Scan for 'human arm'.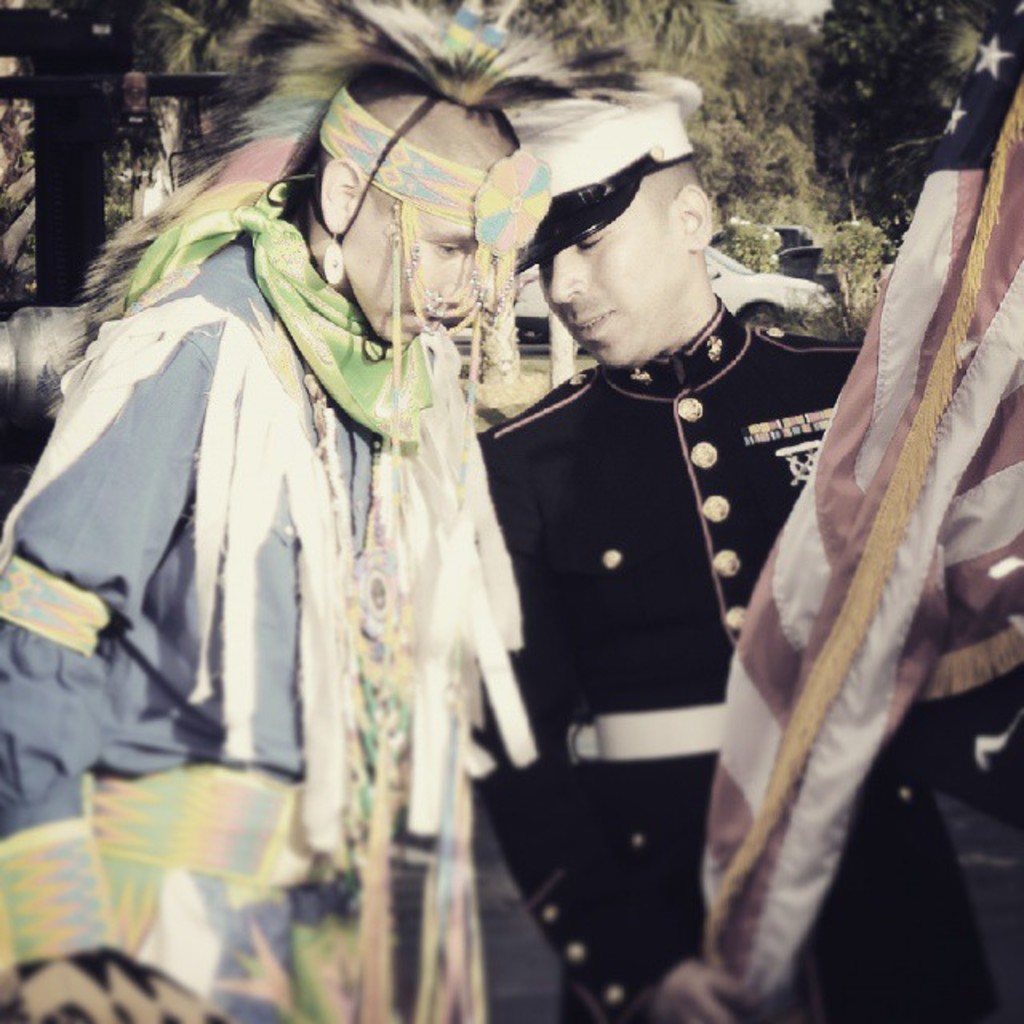
Scan result: <region>458, 434, 752, 1022</region>.
